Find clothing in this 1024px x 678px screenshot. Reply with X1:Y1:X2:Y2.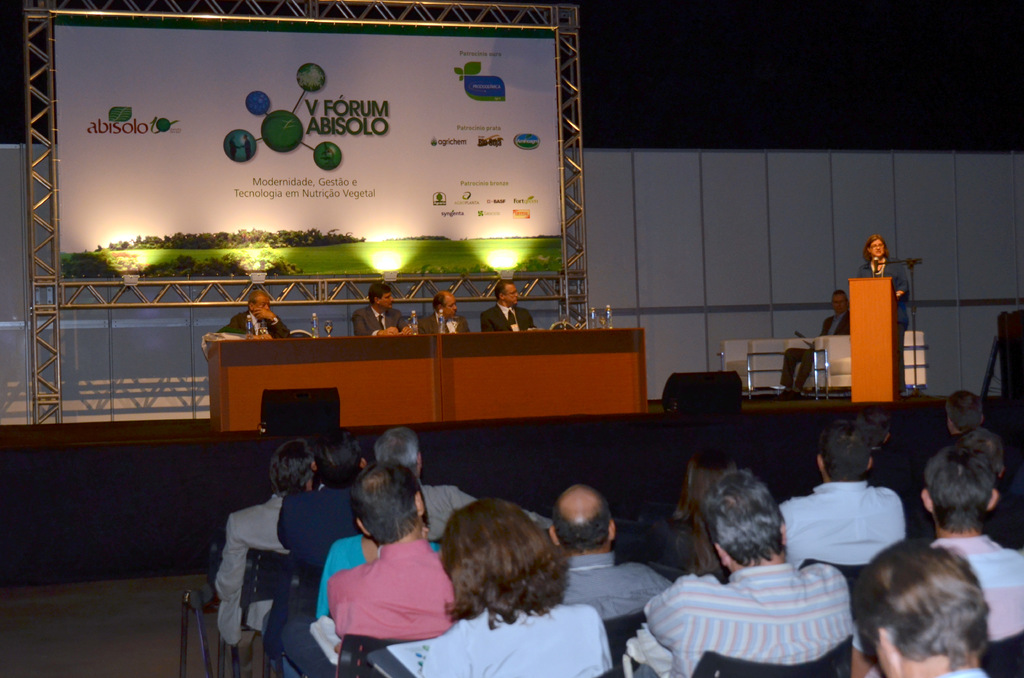
781:315:849:385.
